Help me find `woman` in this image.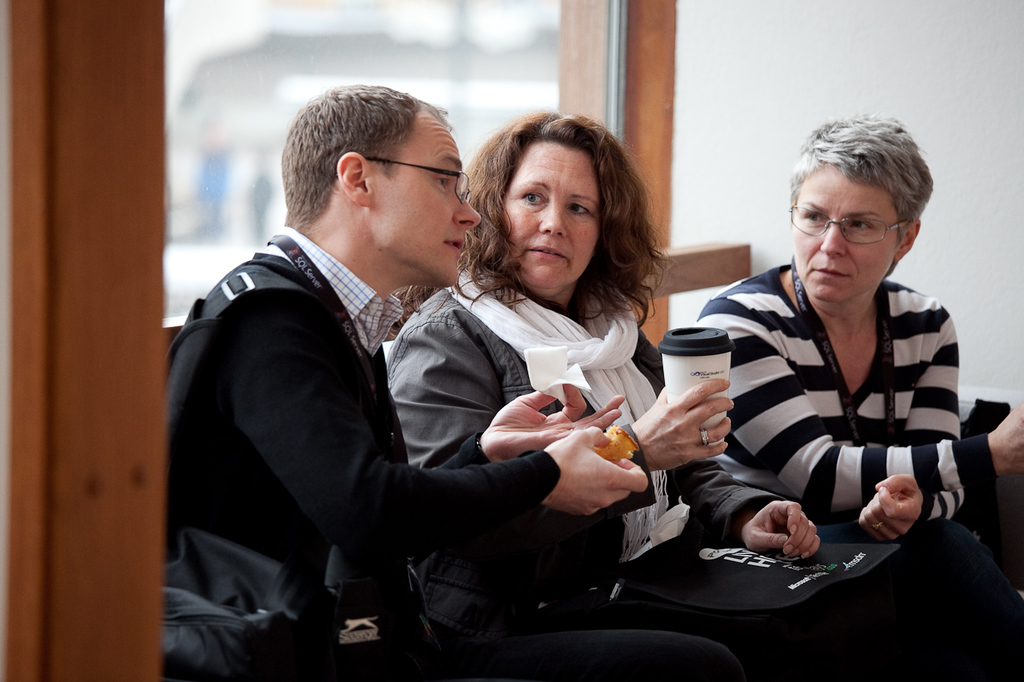
Found it: BBox(682, 118, 982, 616).
